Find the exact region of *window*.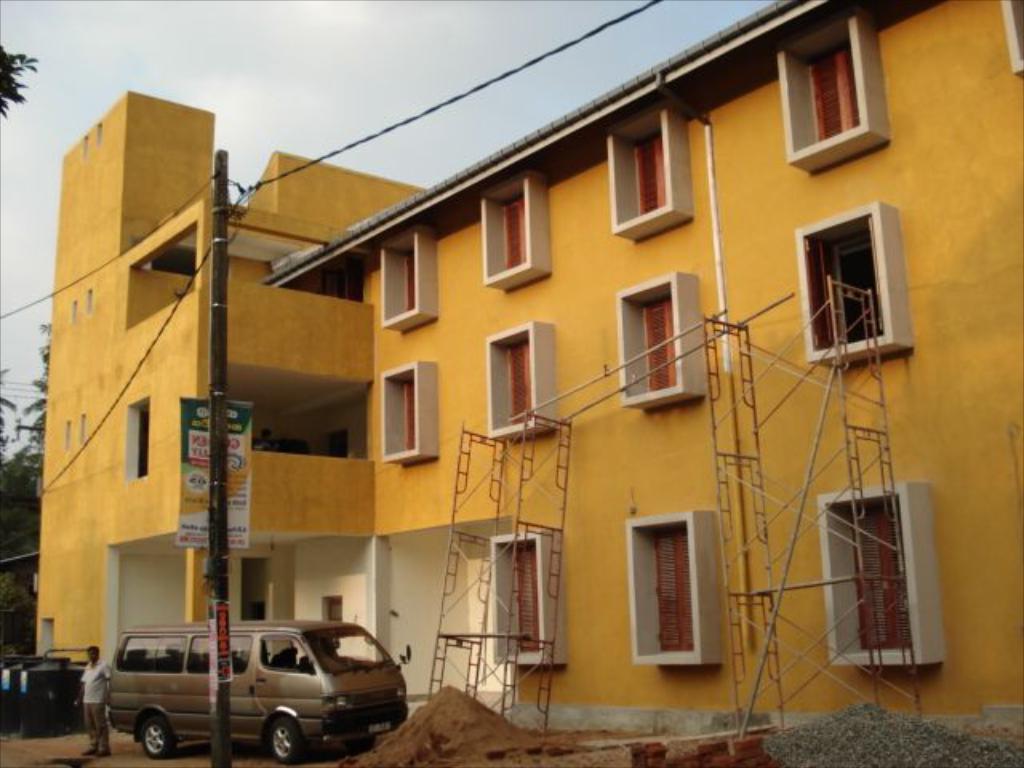
Exact region: 816,480,949,669.
